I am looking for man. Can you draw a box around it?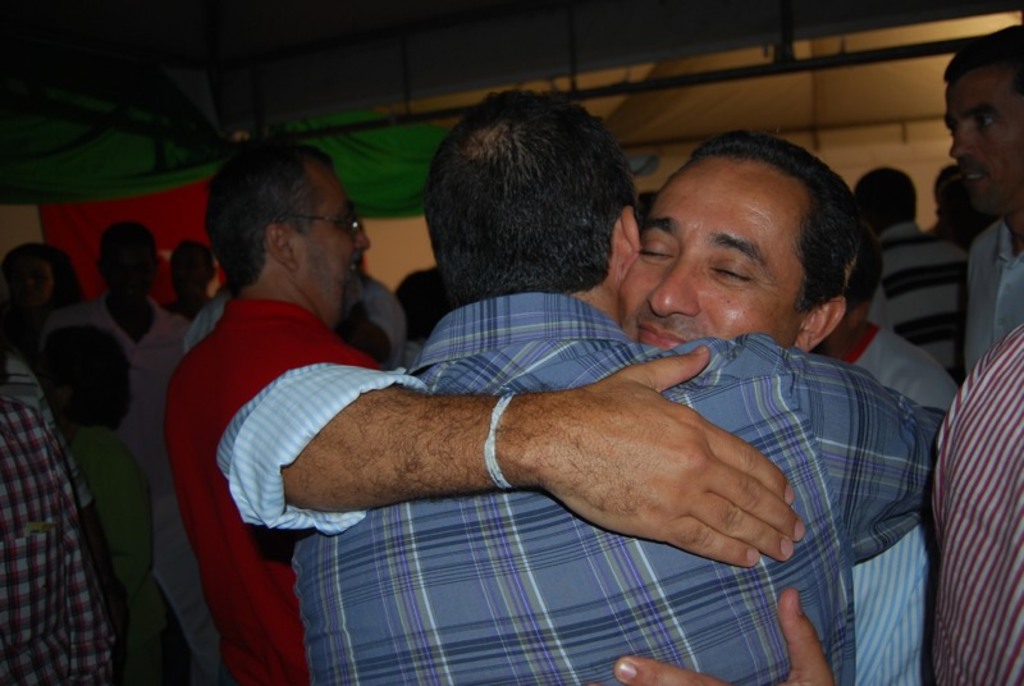
Sure, the bounding box is x1=174 y1=261 x2=229 y2=333.
